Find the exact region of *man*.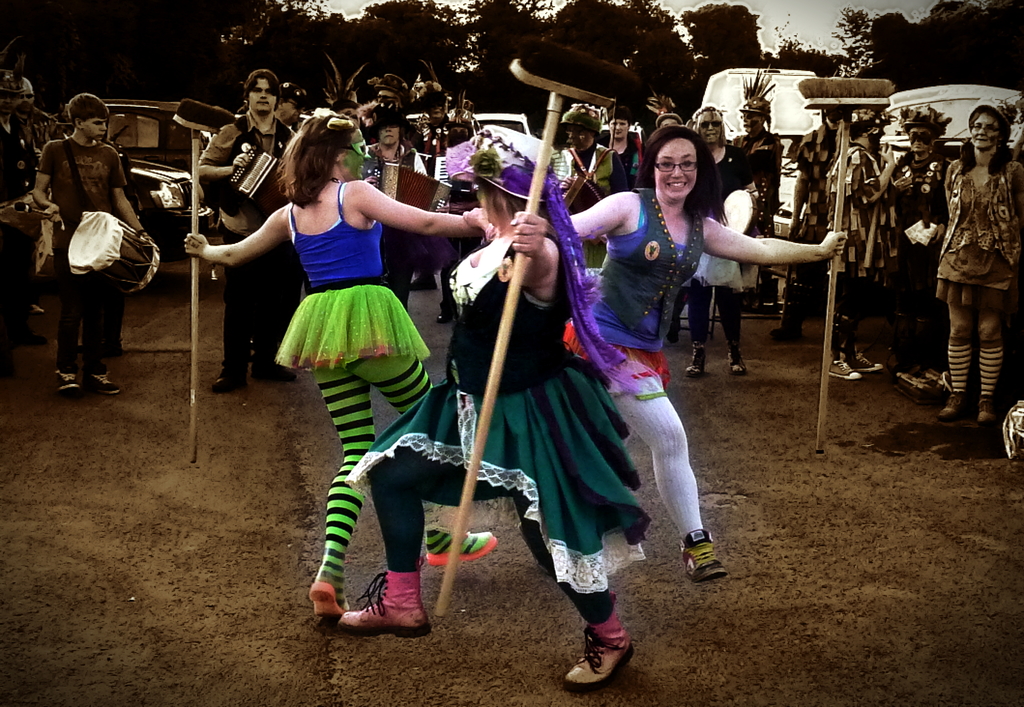
Exact region: 18:78:47:310.
